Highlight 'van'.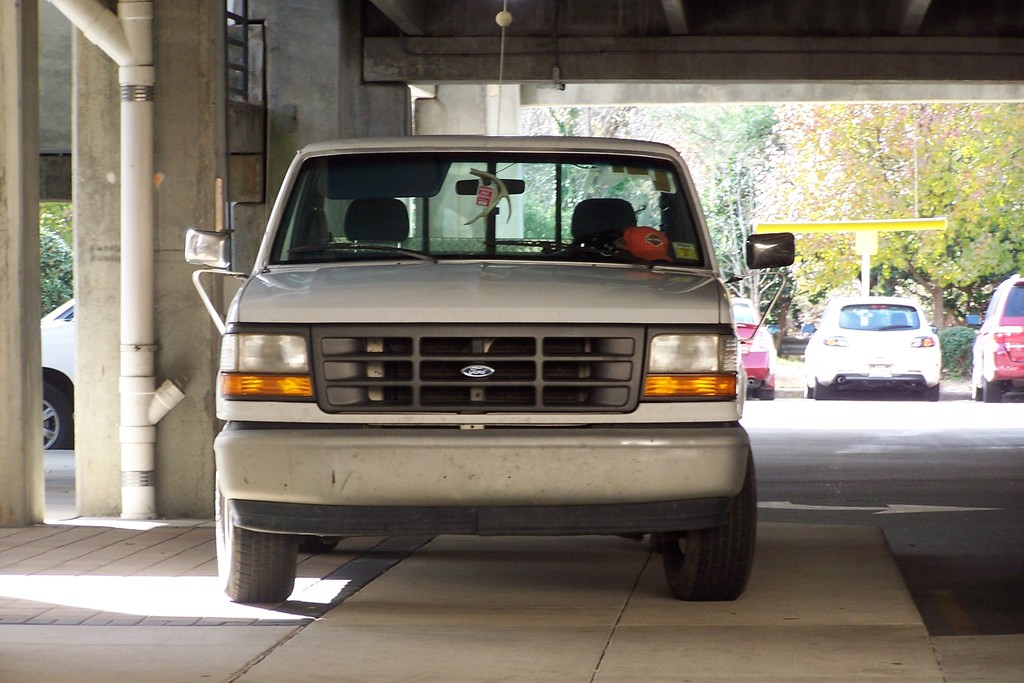
Highlighted region: pyautogui.locateOnScreen(180, 134, 796, 607).
